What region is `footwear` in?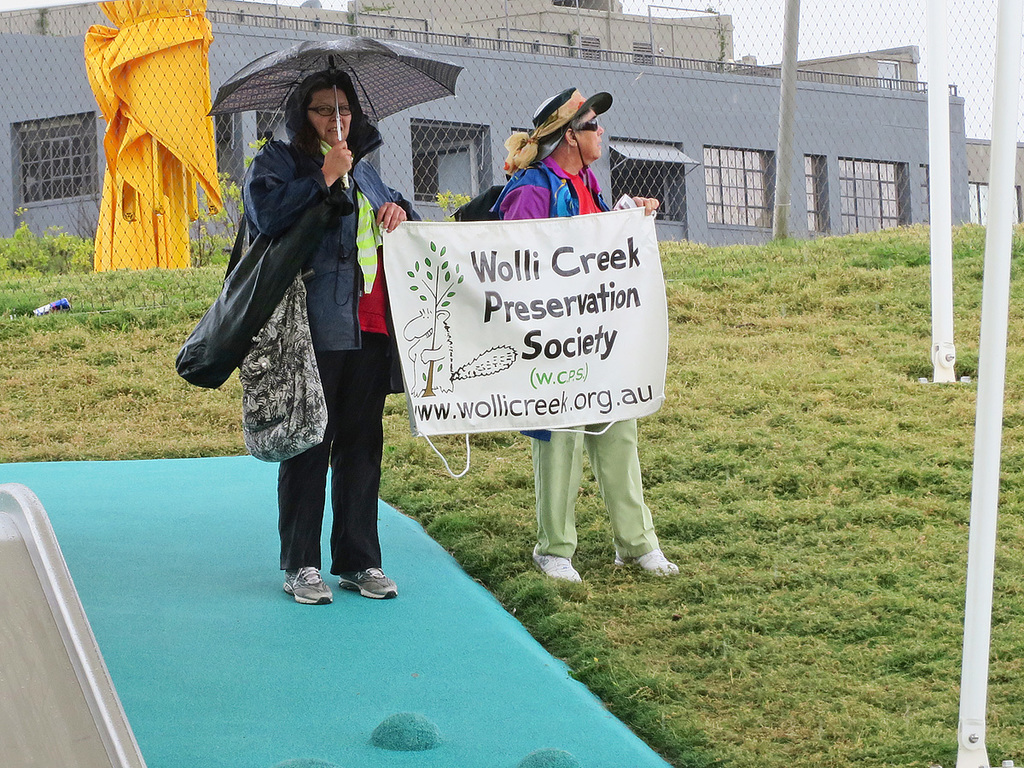
538:543:584:582.
